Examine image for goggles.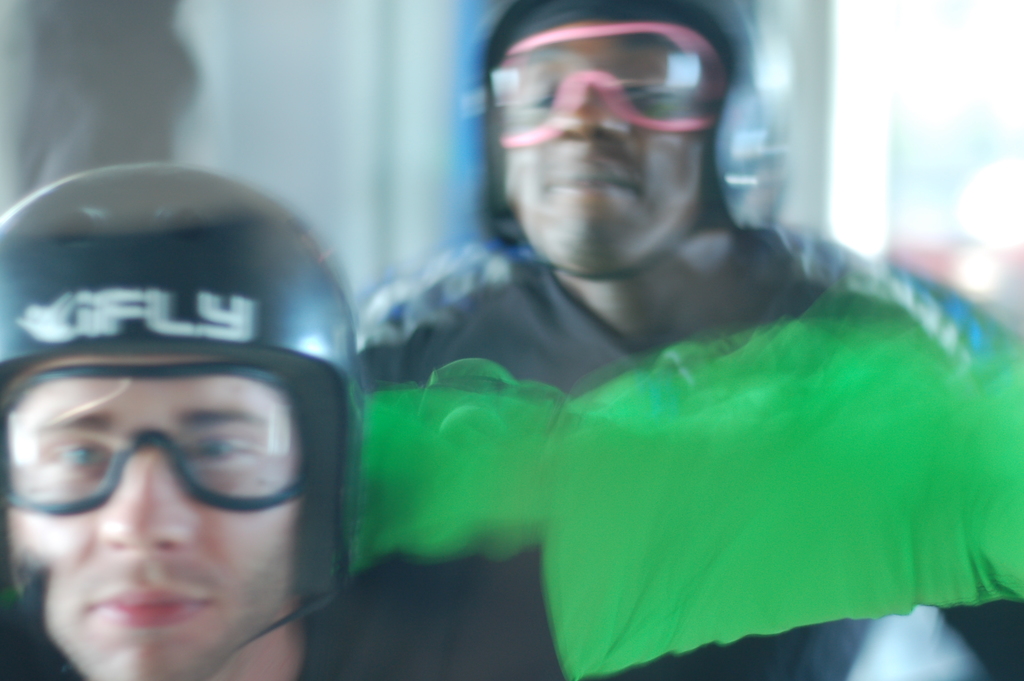
Examination result: {"x1": 491, "y1": 42, "x2": 749, "y2": 138}.
